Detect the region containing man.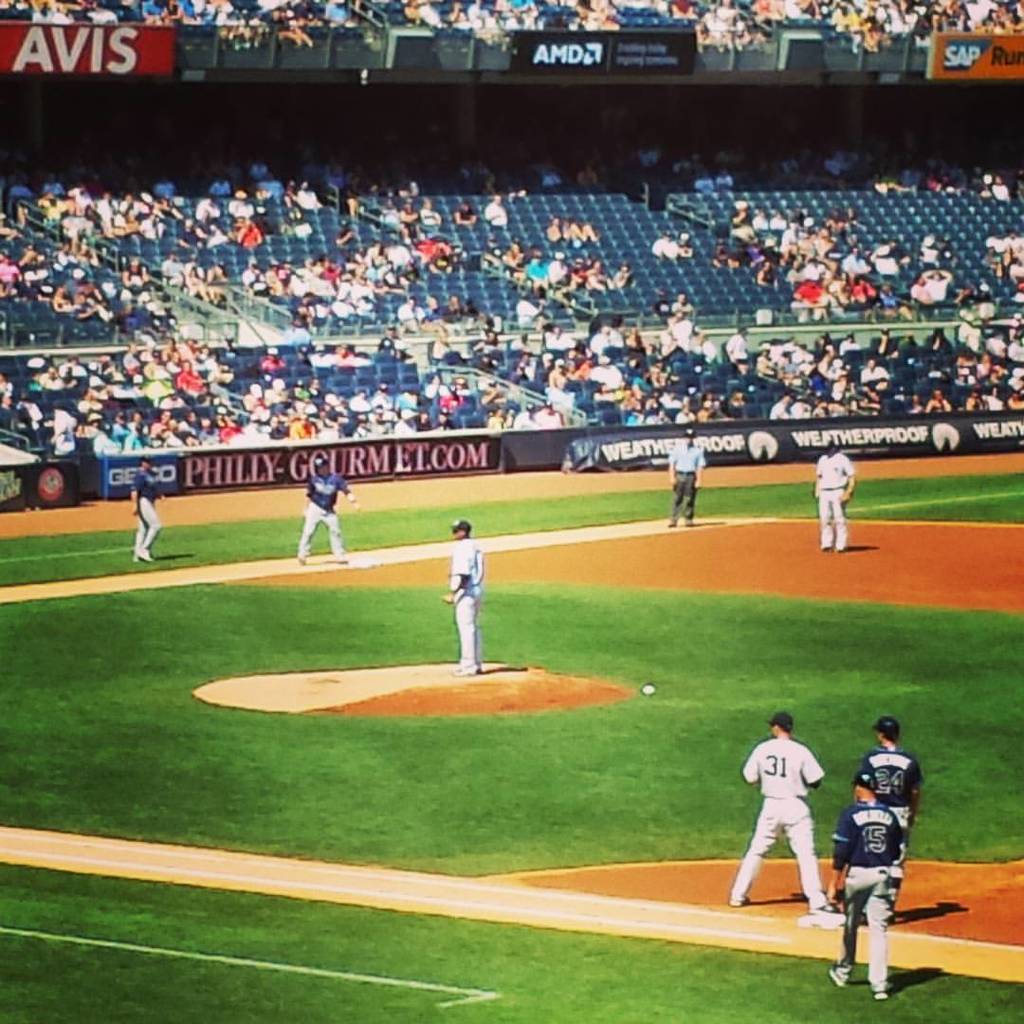
<bbox>814, 442, 859, 549</bbox>.
